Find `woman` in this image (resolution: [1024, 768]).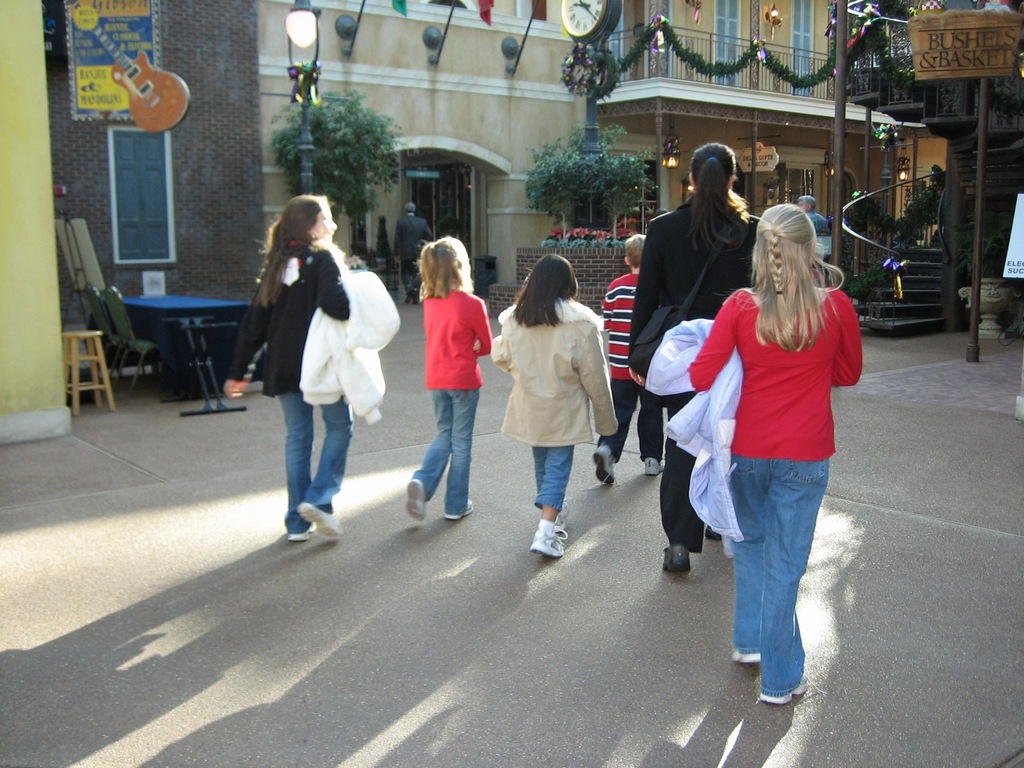
bbox=[215, 188, 358, 547].
